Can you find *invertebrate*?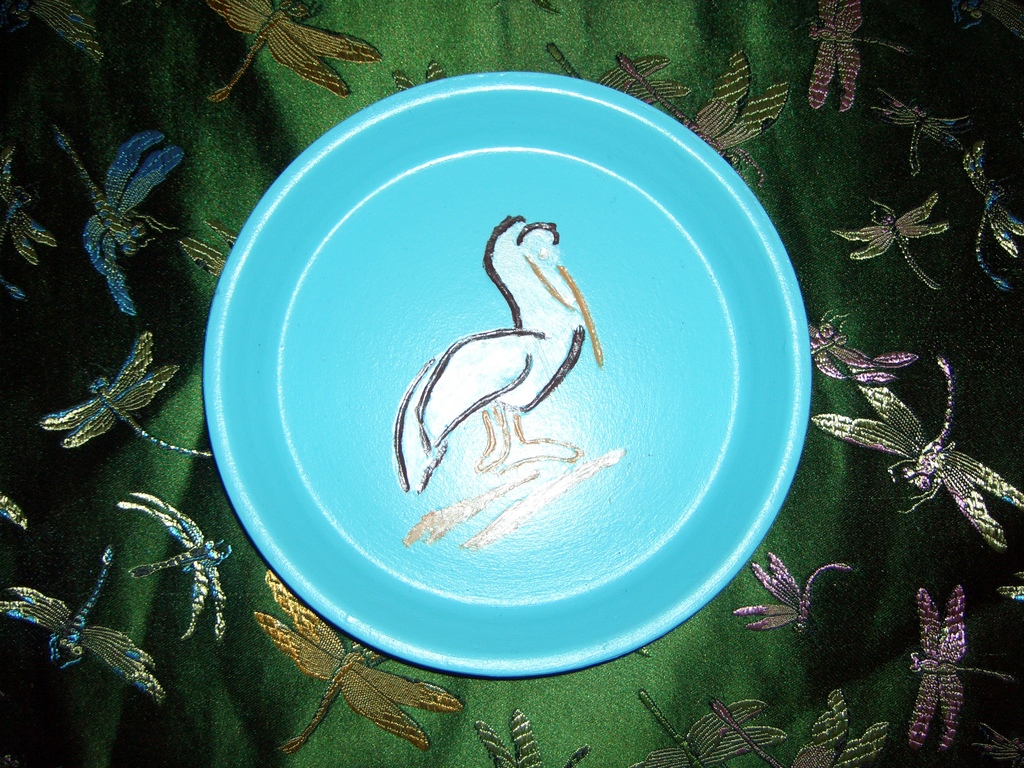
Yes, bounding box: 116:490:232:639.
